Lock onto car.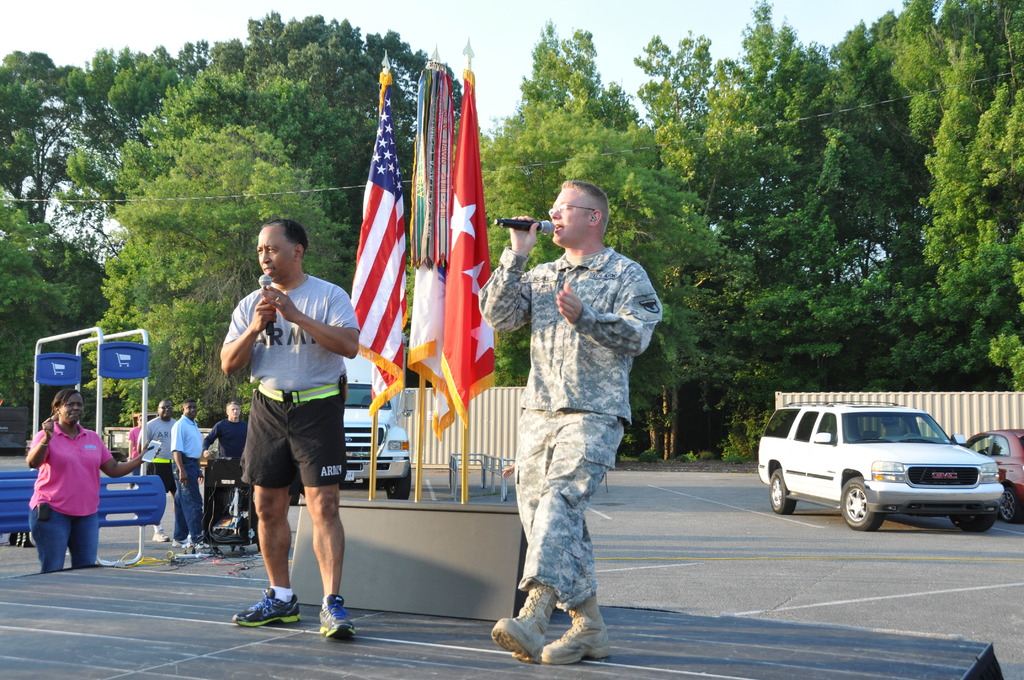
Locked: detection(964, 426, 1023, 525).
